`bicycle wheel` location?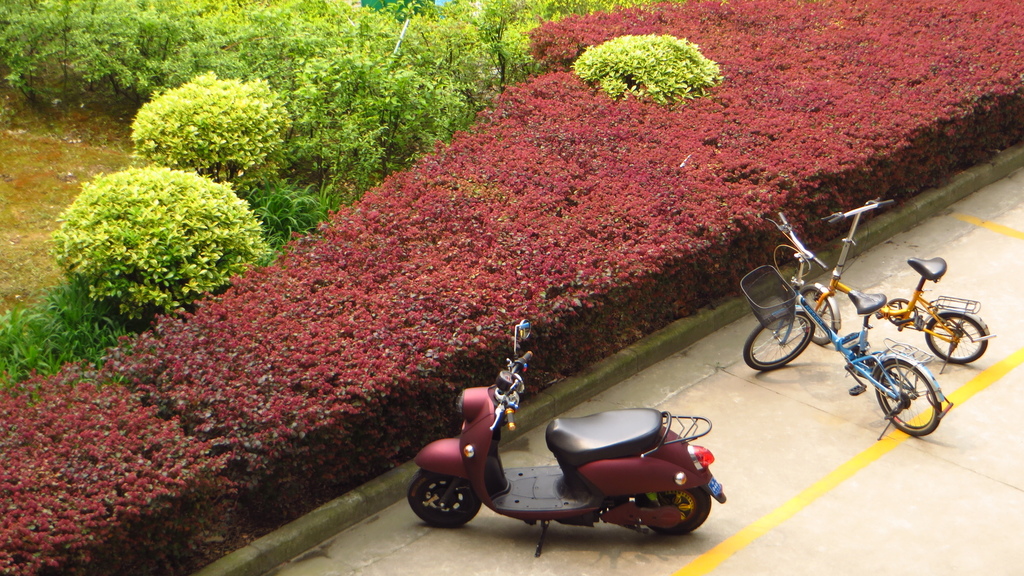
{"x1": 745, "y1": 308, "x2": 812, "y2": 372}
